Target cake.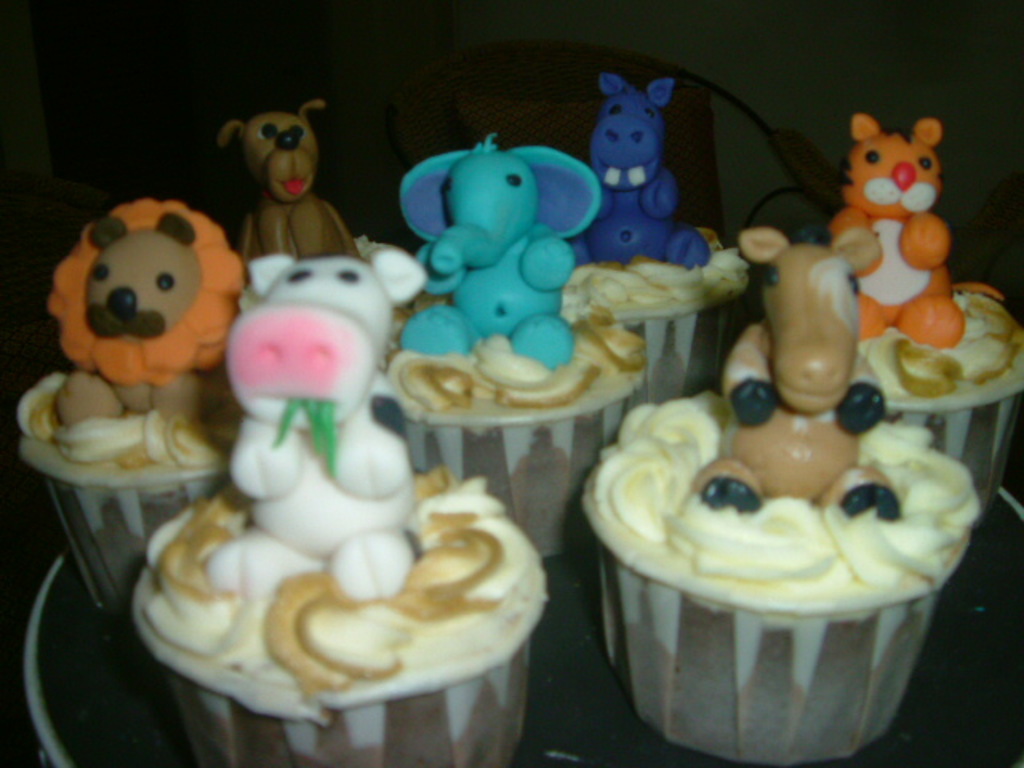
Target region: box(133, 486, 517, 766).
